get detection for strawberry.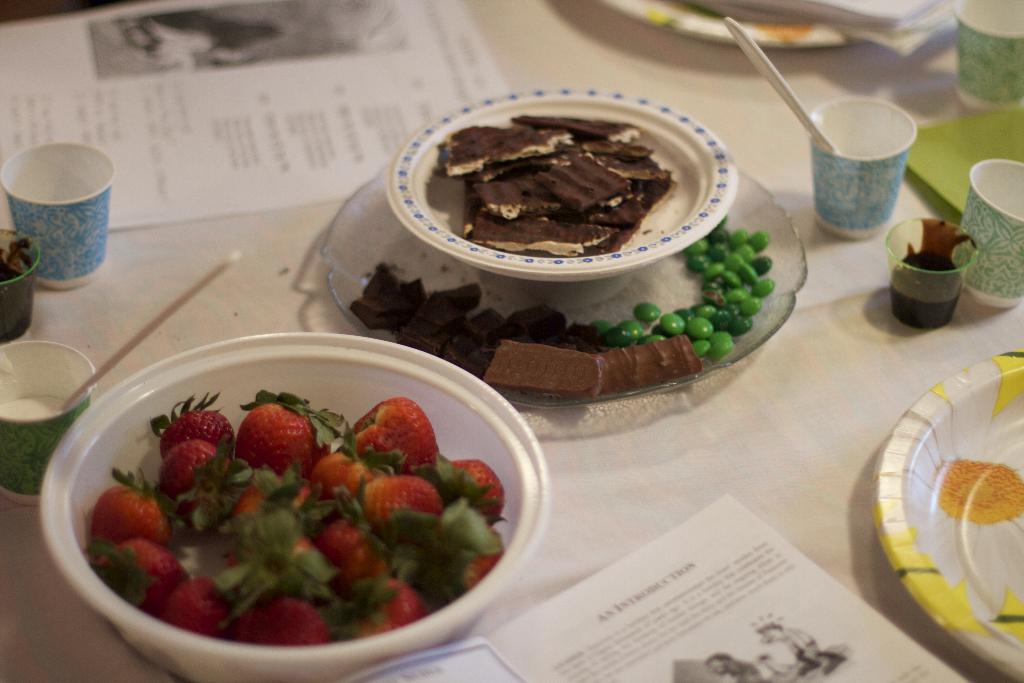
Detection: Rect(151, 383, 237, 458).
